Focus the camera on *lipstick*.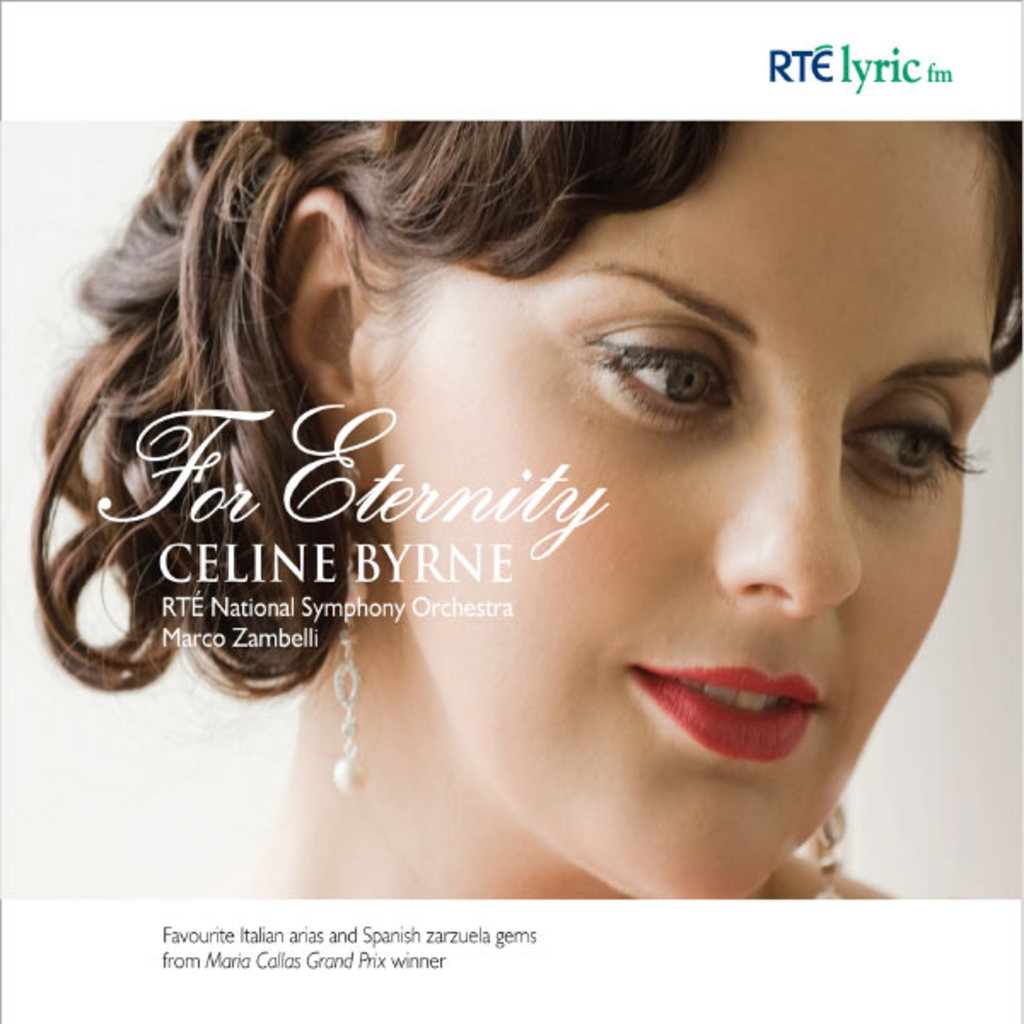
Focus region: 625:671:828:759.
